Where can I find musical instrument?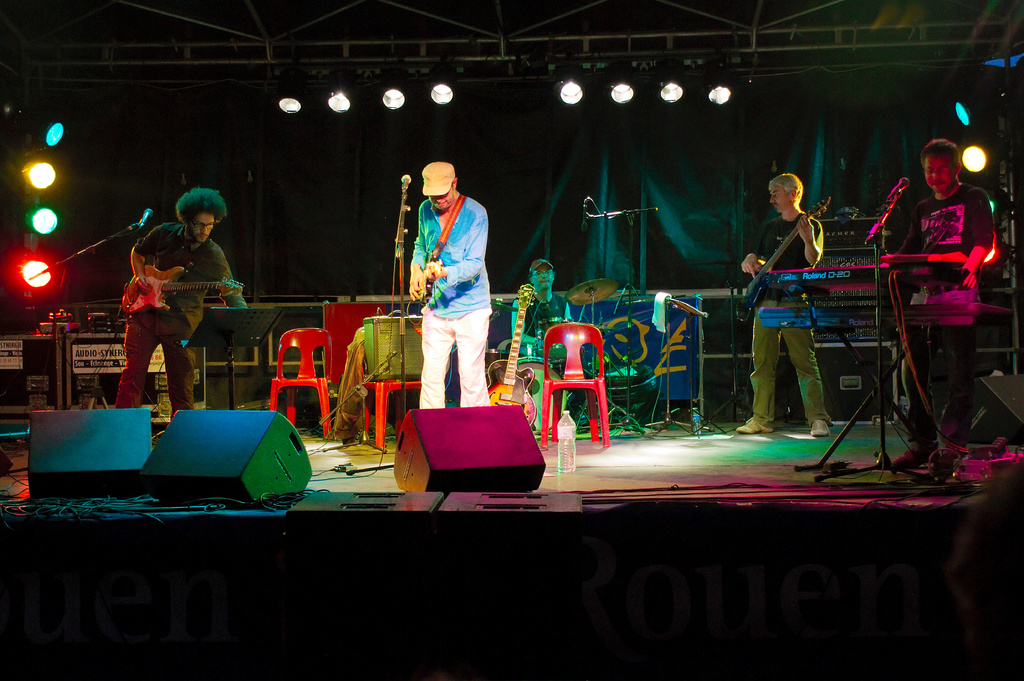
You can find it at Rect(406, 259, 453, 344).
